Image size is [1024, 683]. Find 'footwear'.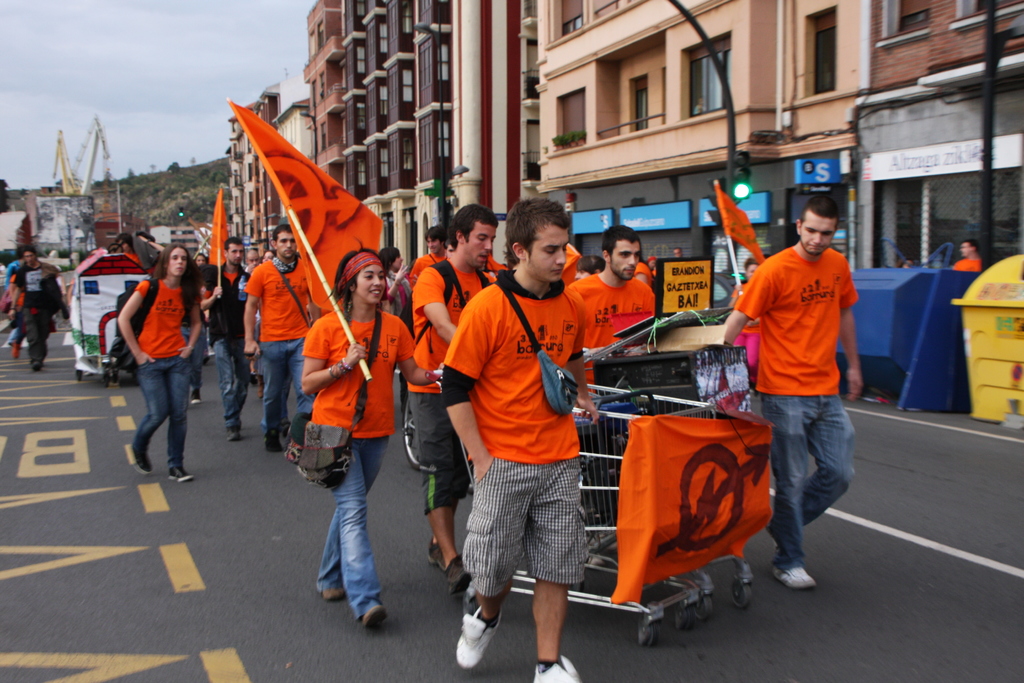
13/343/19/360.
